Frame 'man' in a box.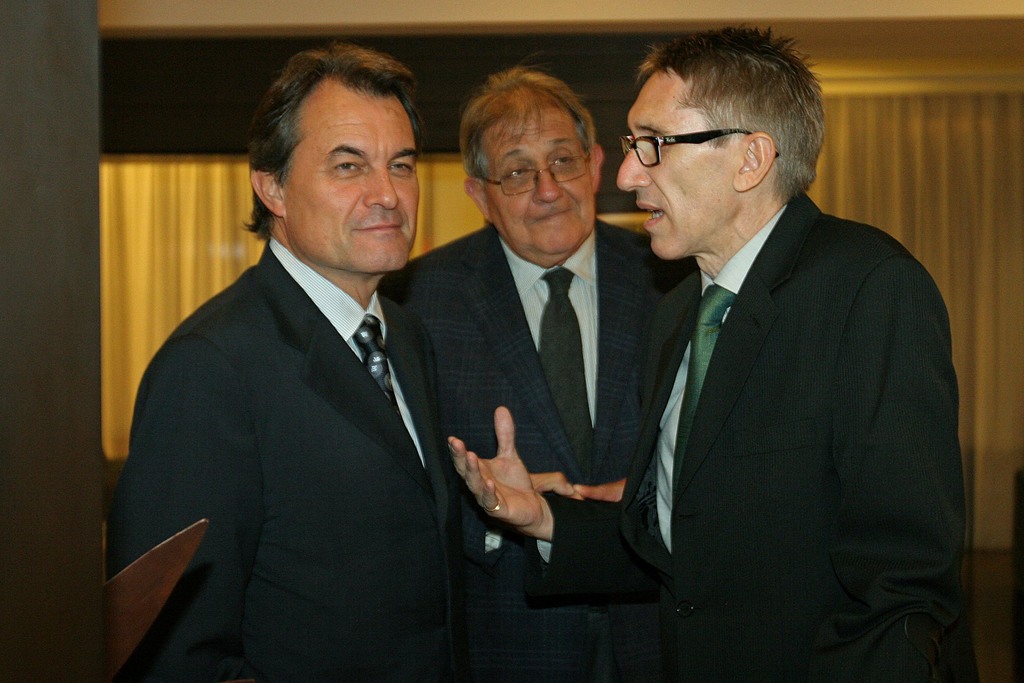
pyautogui.locateOnScreen(111, 54, 512, 671).
